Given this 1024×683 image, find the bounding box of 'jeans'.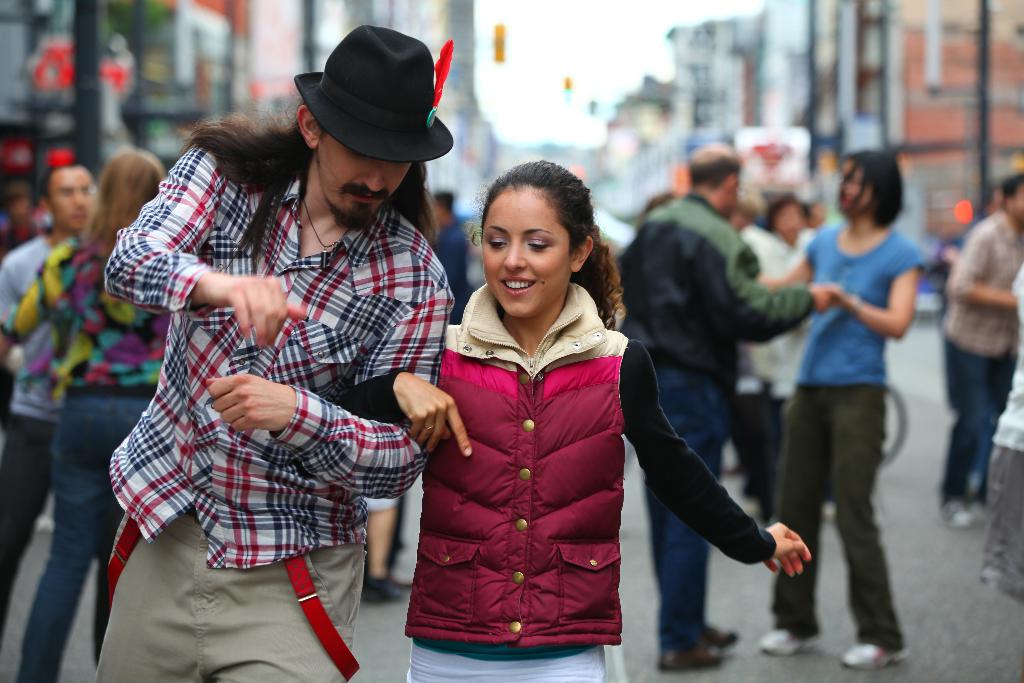
x1=938, y1=332, x2=1016, y2=546.
